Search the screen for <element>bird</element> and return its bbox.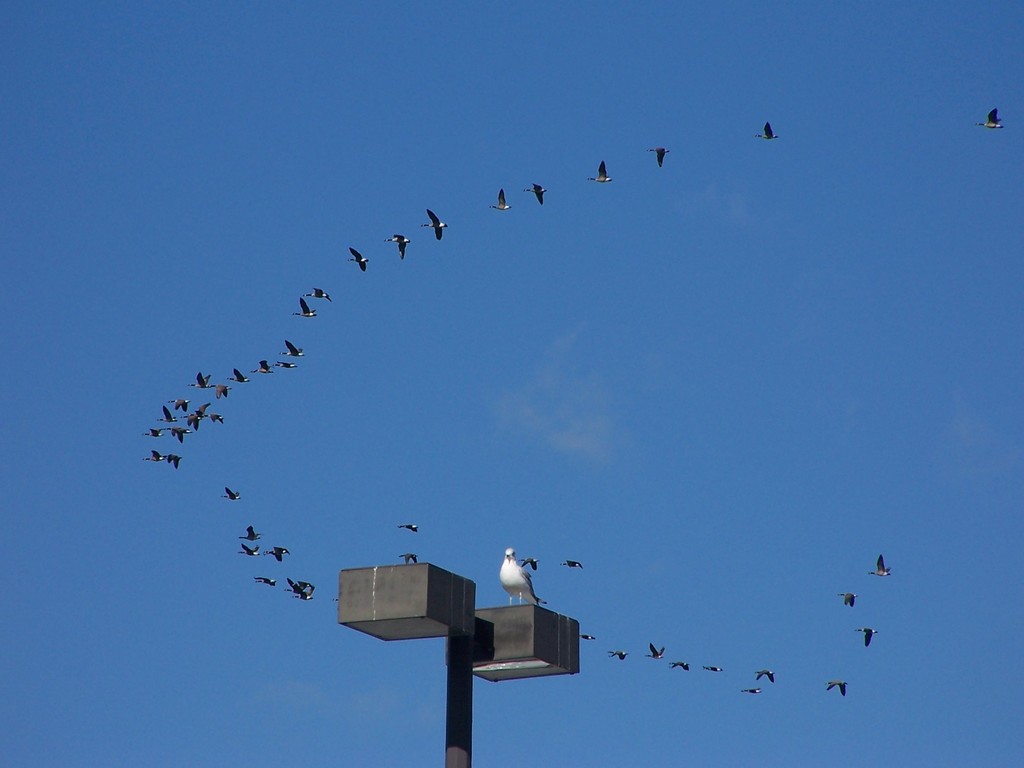
Found: {"left": 188, "top": 369, "right": 214, "bottom": 394}.
